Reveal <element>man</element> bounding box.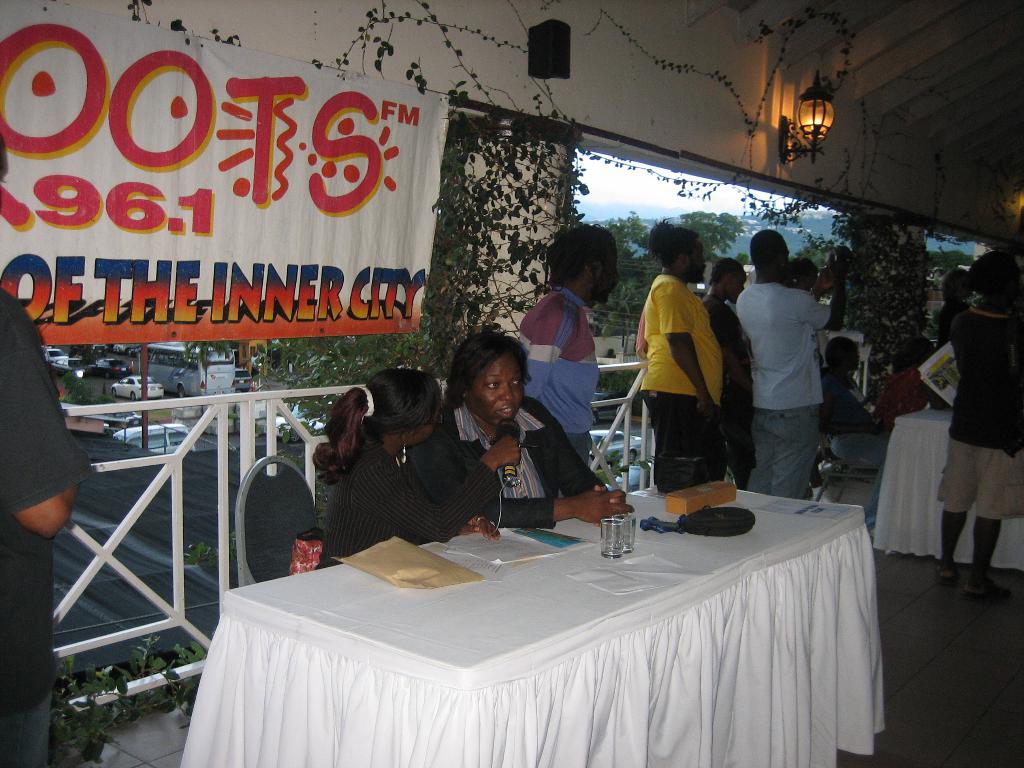
Revealed: region(931, 254, 1023, 606).
